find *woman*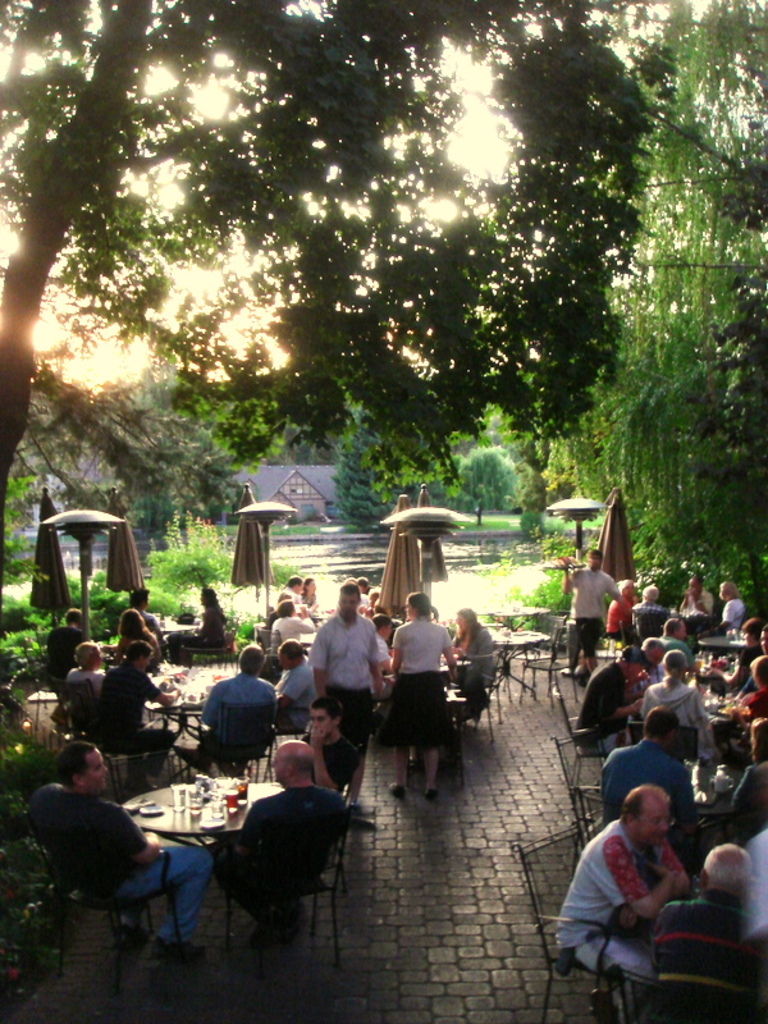
(701,576,749,636)
